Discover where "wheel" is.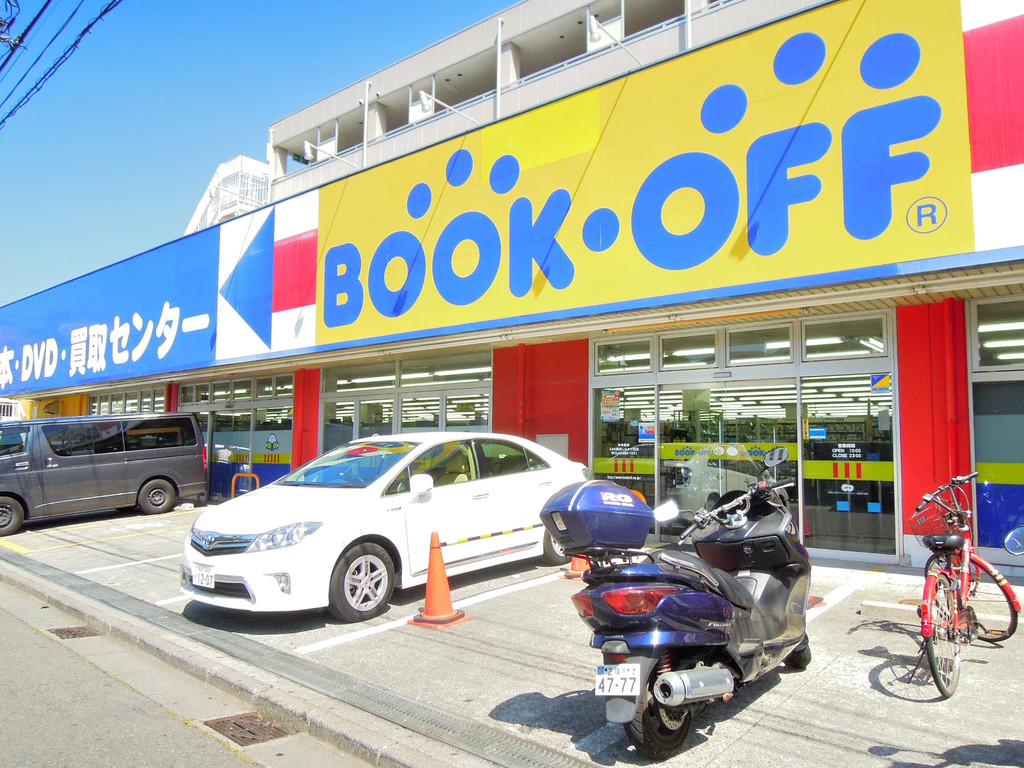
Discovered at x1=941, y1=548, x2=1018, y2=646.
